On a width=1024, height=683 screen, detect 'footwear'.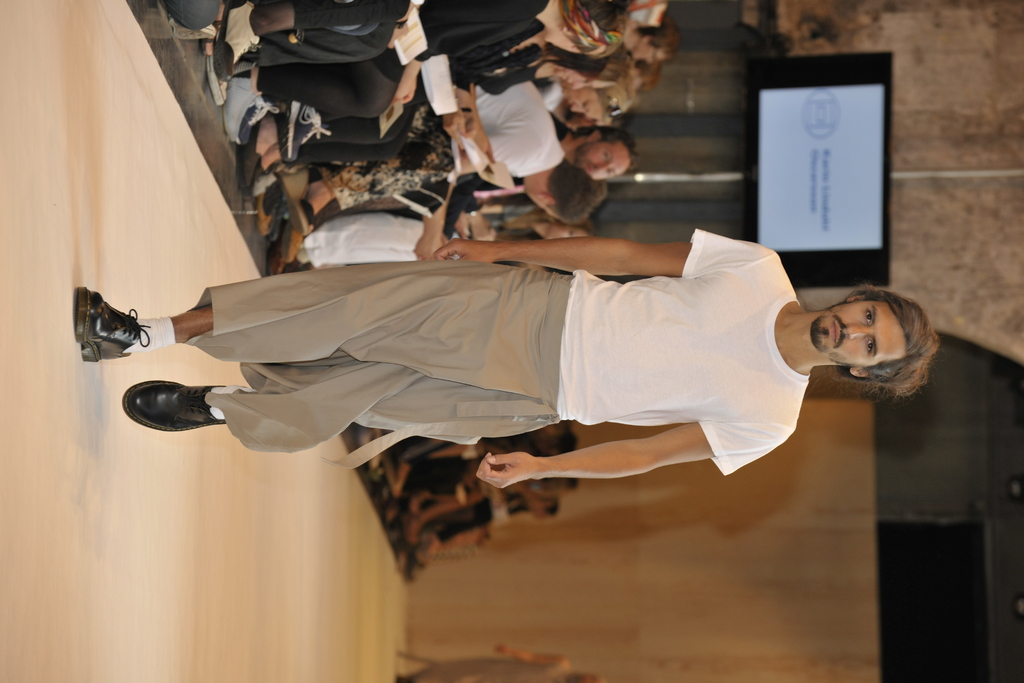
detection(210, 62, 241, 107).
